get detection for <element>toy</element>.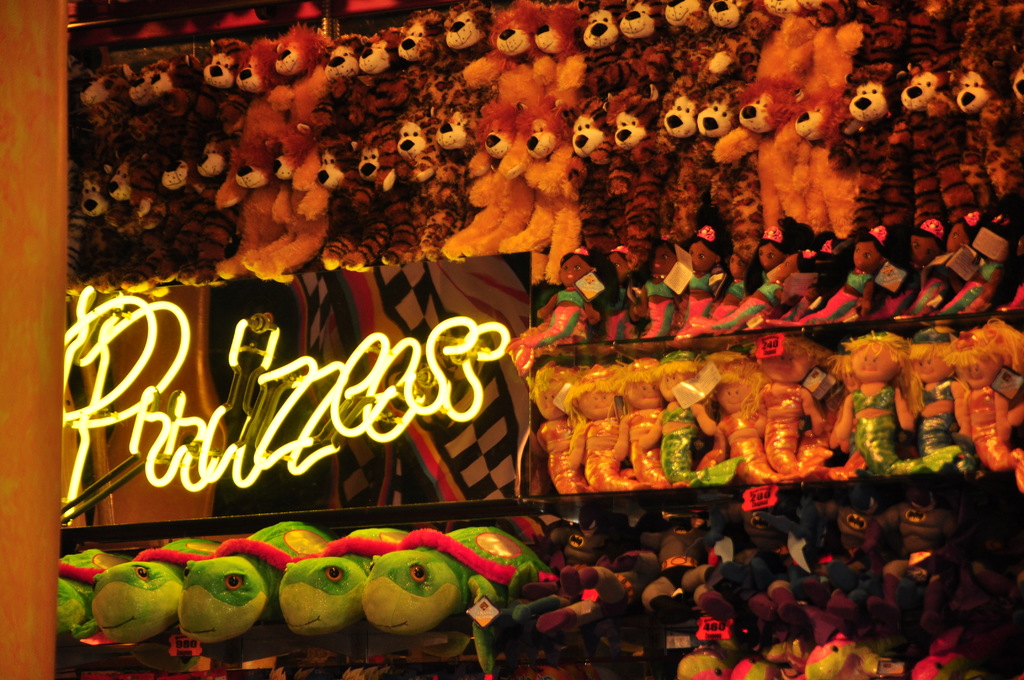
Detection: 559, 102, 623, 281.
